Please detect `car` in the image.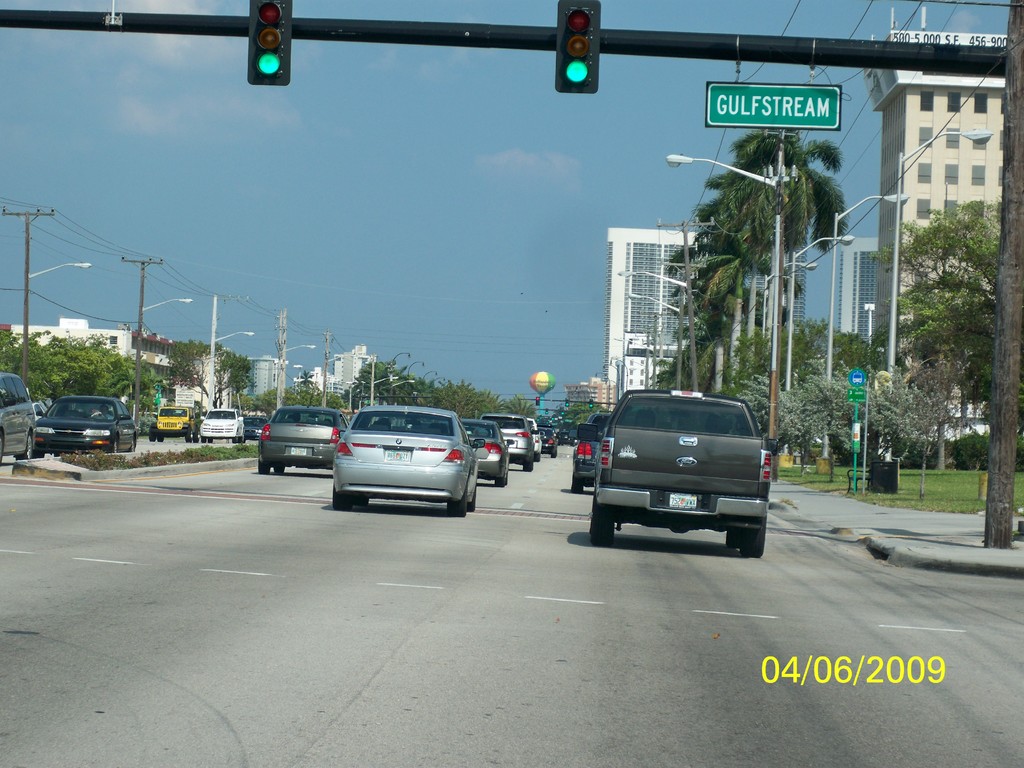
x1=36, y1=395, x2=138, y2=457.
